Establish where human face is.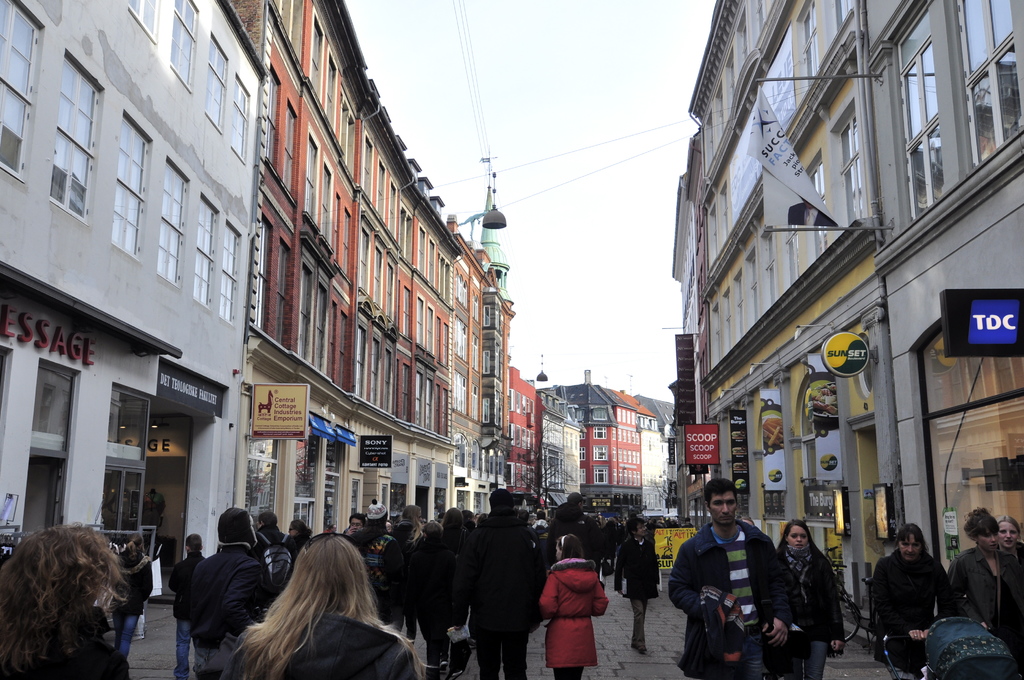
Established at locate(287, 524, 296, 533).
